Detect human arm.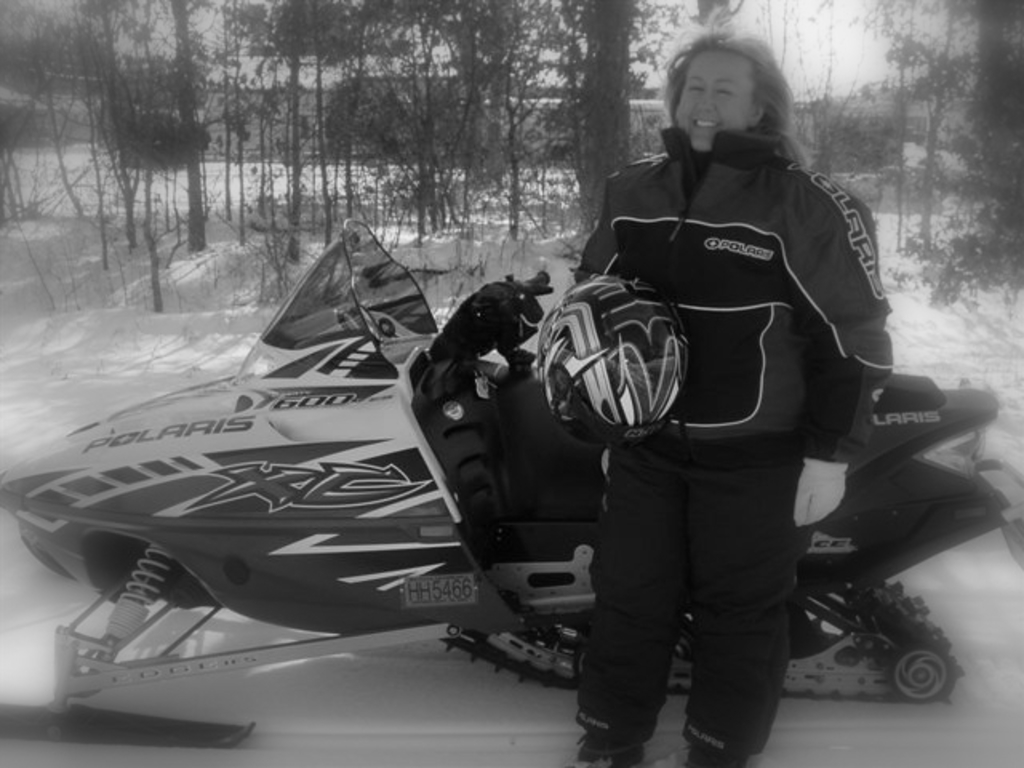
Detected at (789, 171, 893, 526).
